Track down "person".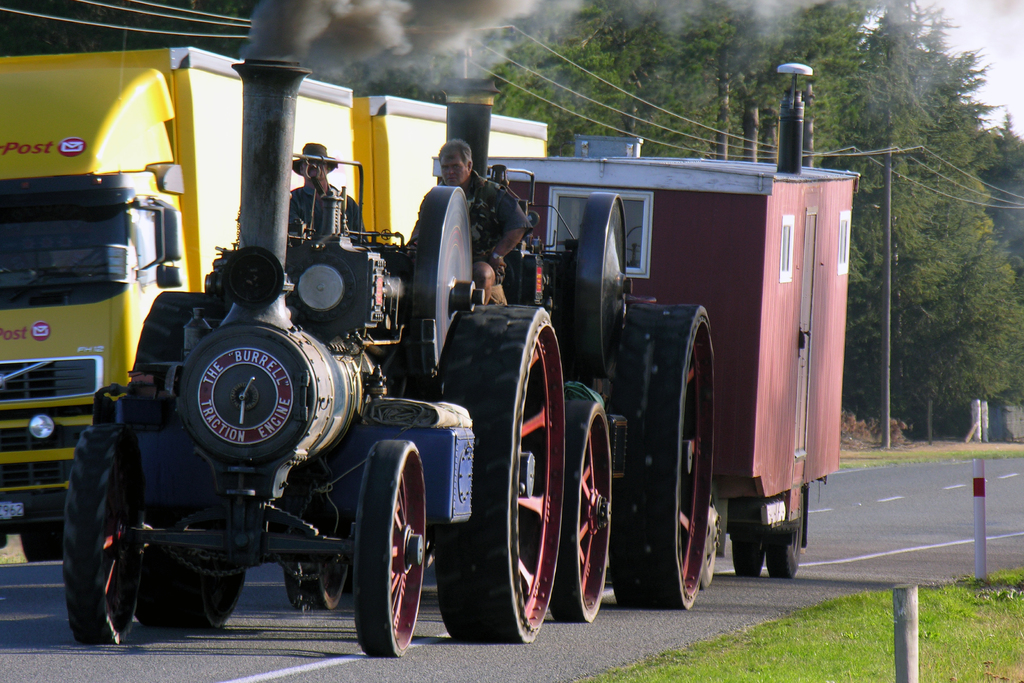
Tracked to box=[409, 138, 527, 304].
